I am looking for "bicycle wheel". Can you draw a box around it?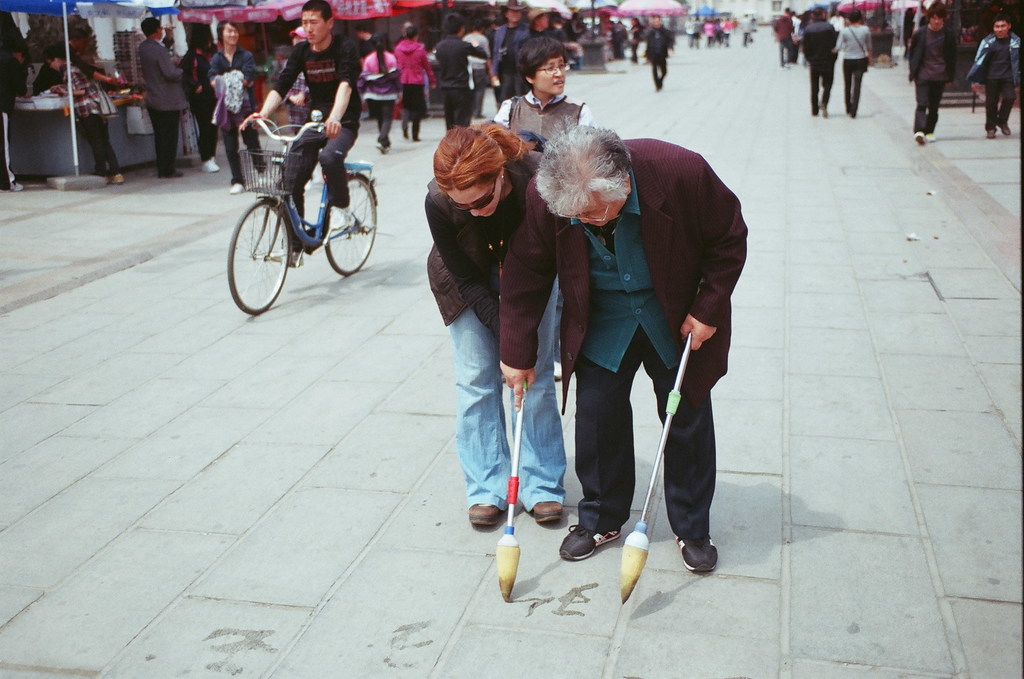
Sure, the bounding box is (321,168,379,280).
